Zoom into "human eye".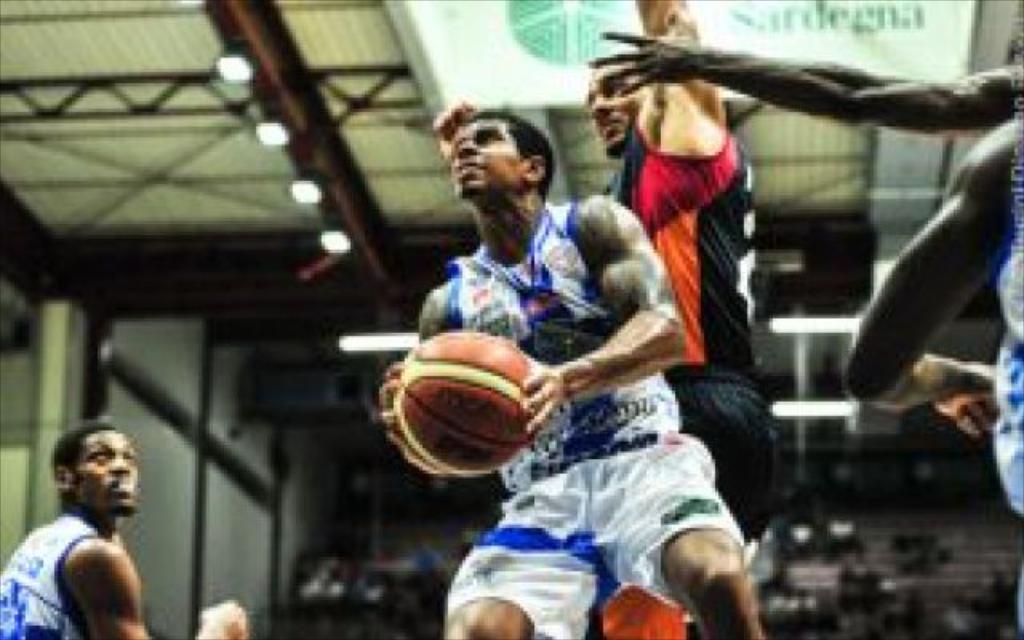
Zoom target: select_region(482, 131, 499, 147).
